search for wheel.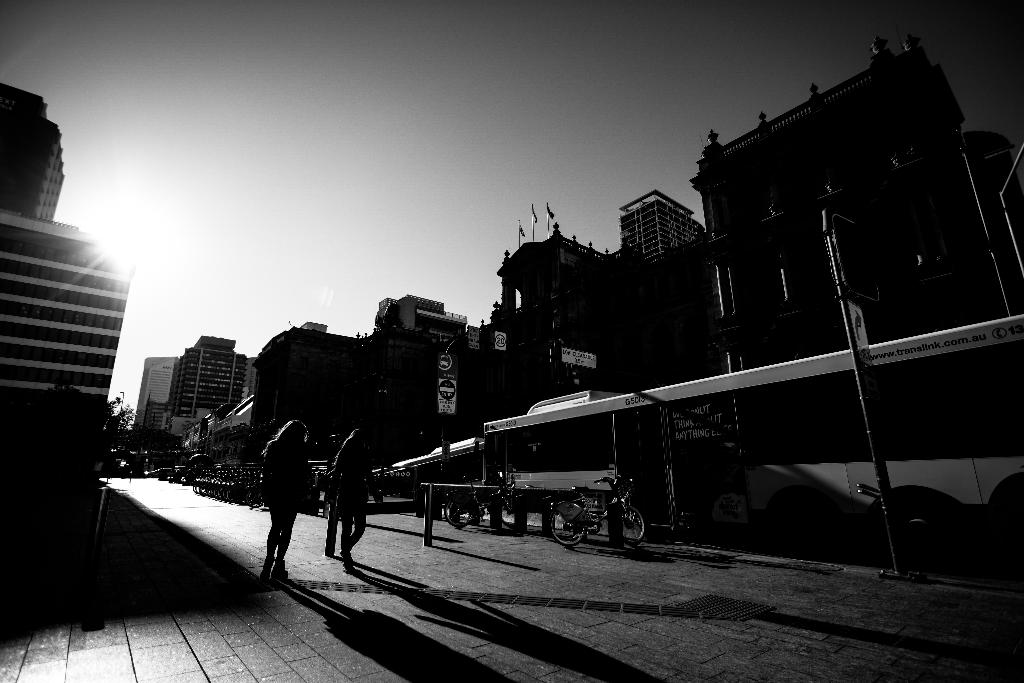
Found at pyautogui.locateOnScreen(548, 504, 588, 548).
